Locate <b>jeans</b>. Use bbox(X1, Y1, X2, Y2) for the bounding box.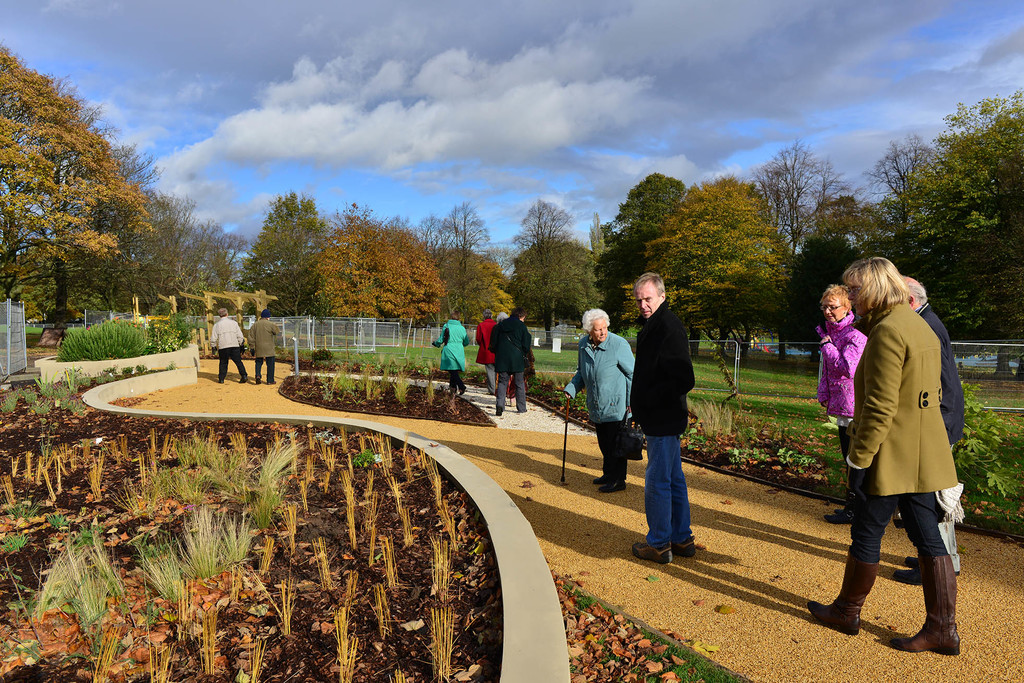
bbox(834, 424, 858, 510).
